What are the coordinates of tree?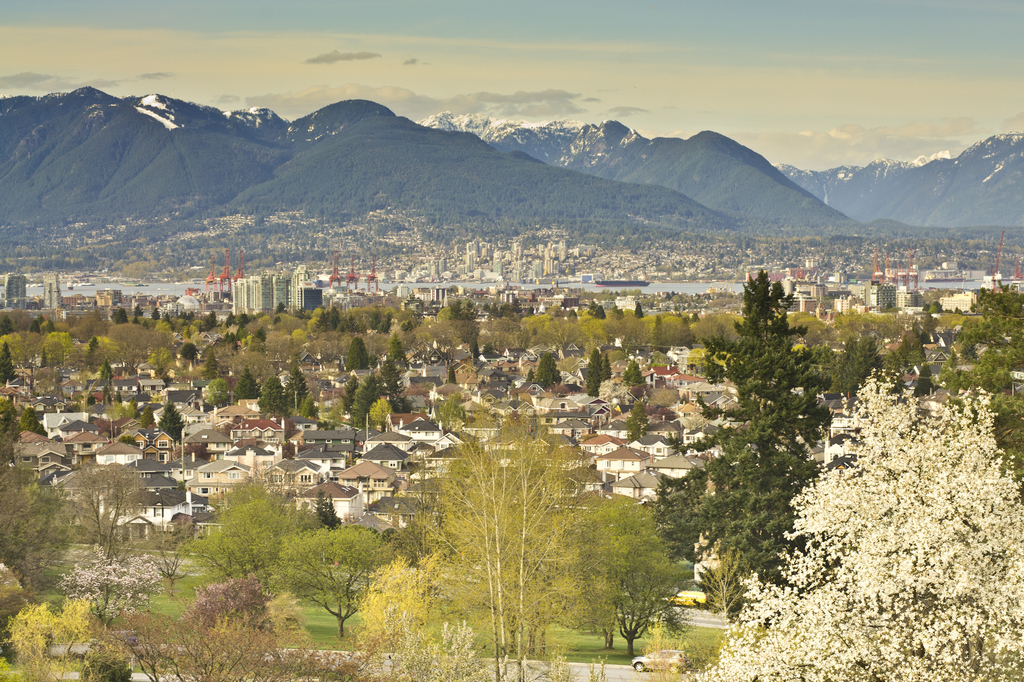
box=[133, 316, 146, 322].
